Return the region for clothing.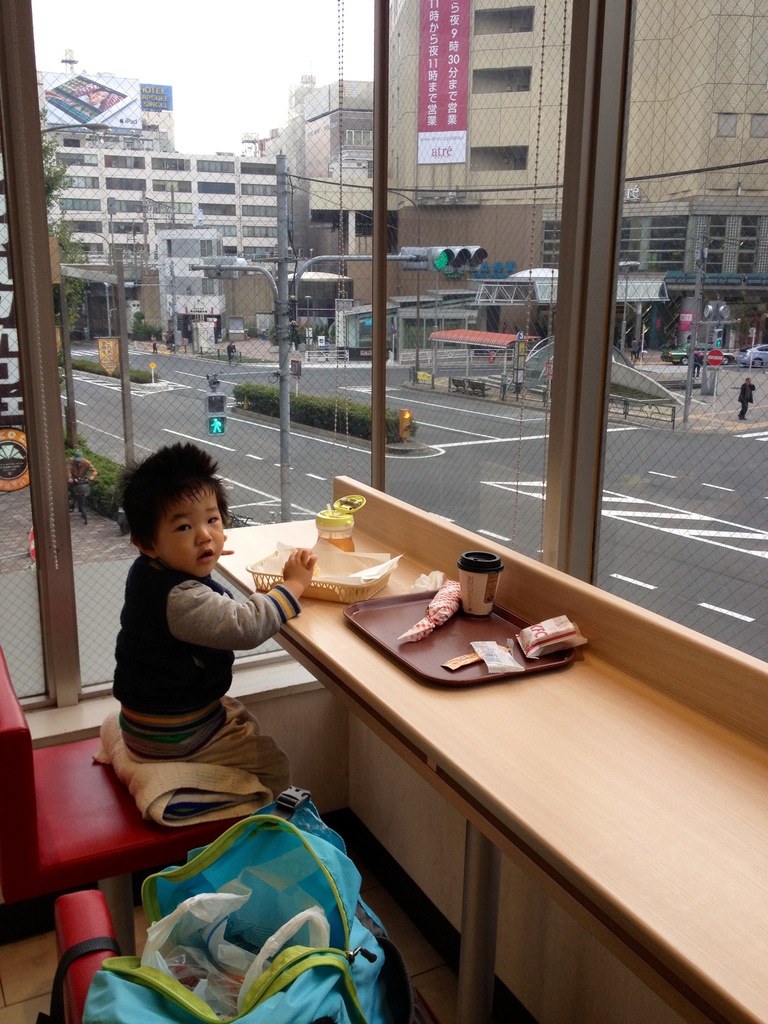
select_region(106, 548, 297, 795).
